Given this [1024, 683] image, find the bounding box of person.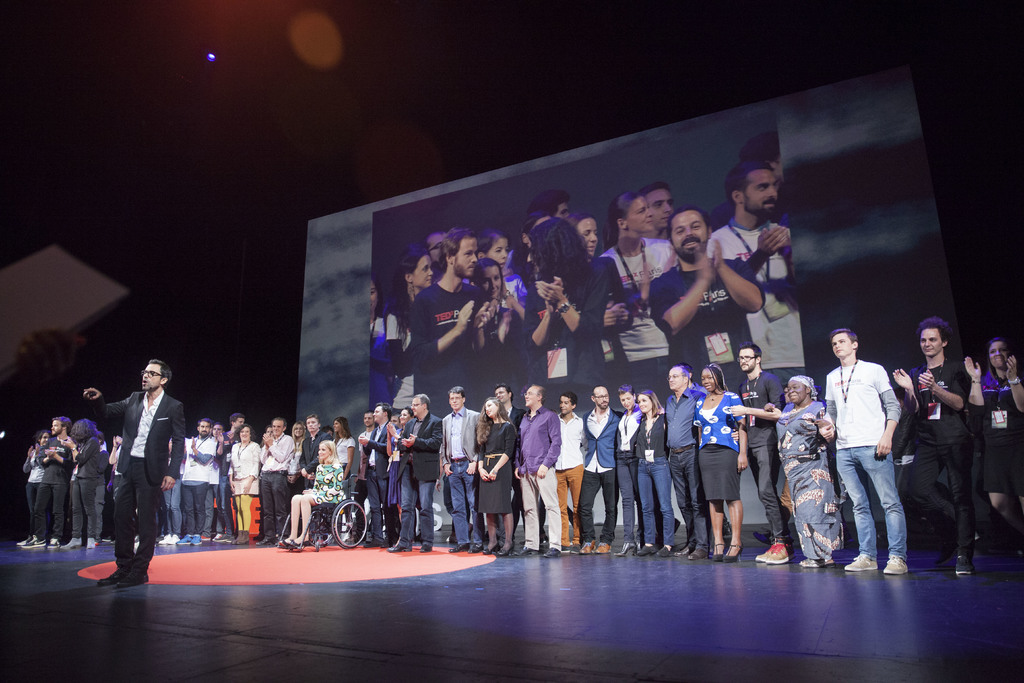
684, 361, 747, 559.
